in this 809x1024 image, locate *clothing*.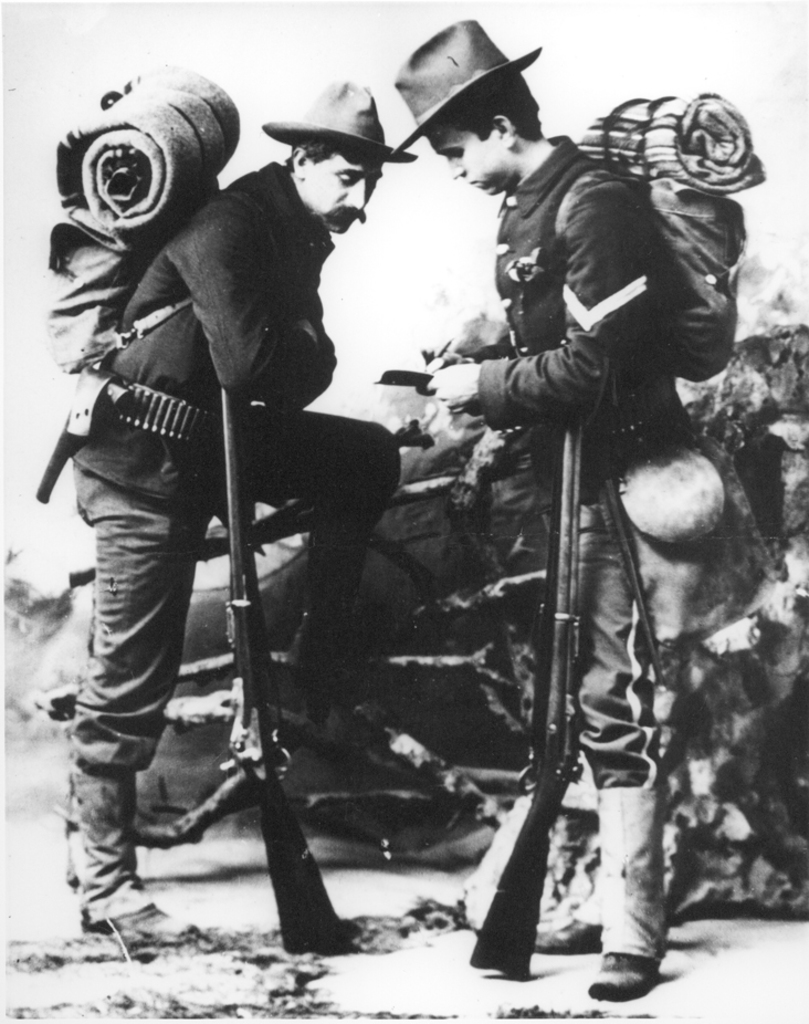
Bounding box: locate(50, 18, 406, 863).
